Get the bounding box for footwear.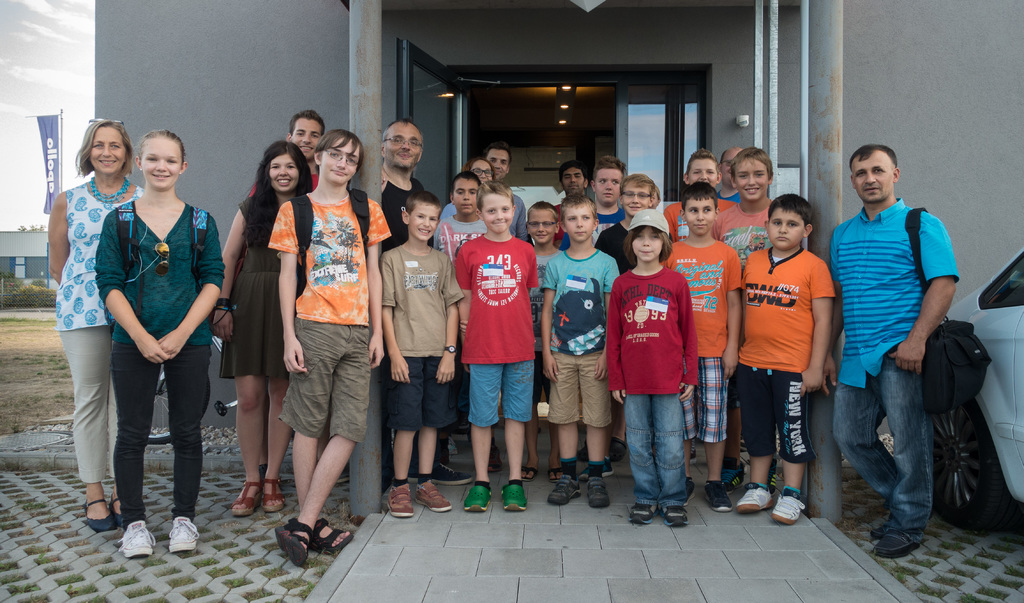
[left=435, top=458, right=475, bottom=490].
